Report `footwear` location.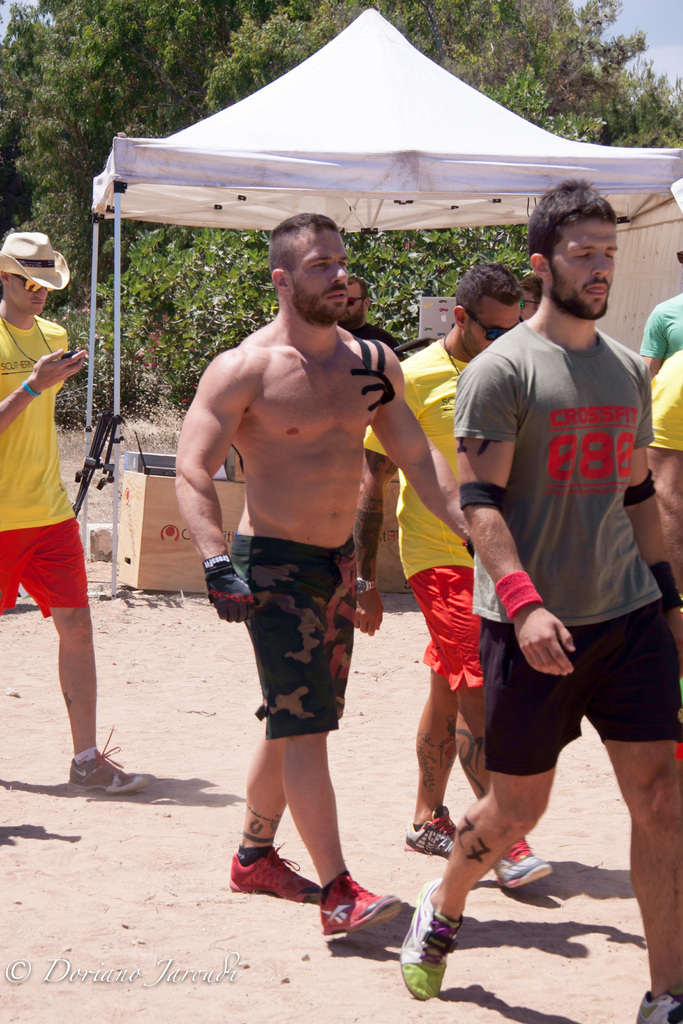
Report: <bbox>630, 986, 682, 1023</bbox>.
